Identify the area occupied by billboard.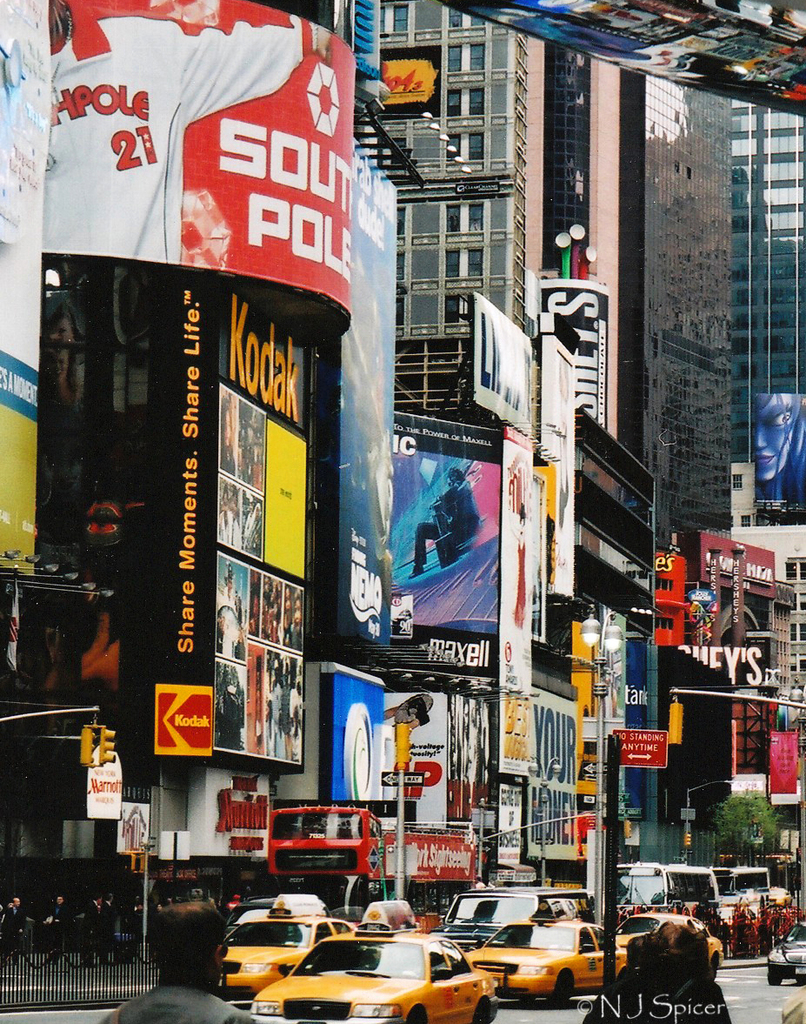
Area: box=[596, 603, 631, 716].
